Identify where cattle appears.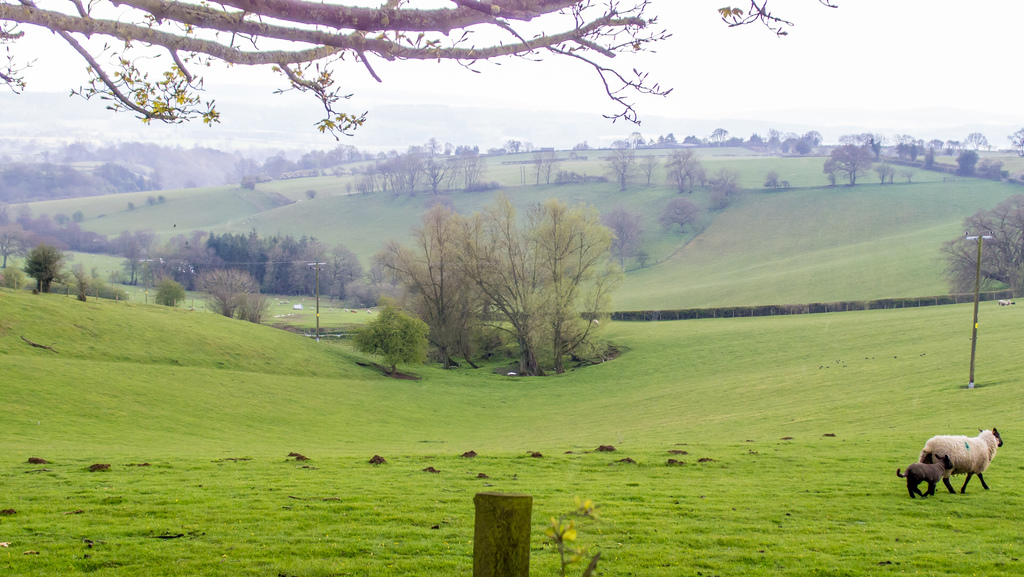
Appears at box=[897, 452, 951, 497].
